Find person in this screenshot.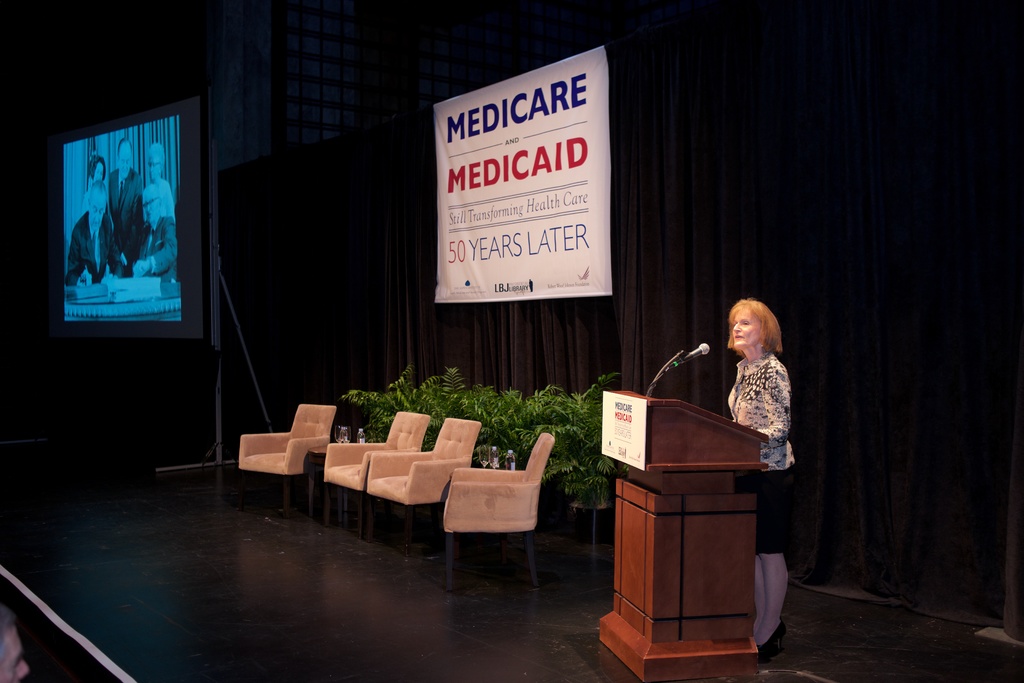
The bounding box for person is left=134, top=140, right=183, bottom=288.
